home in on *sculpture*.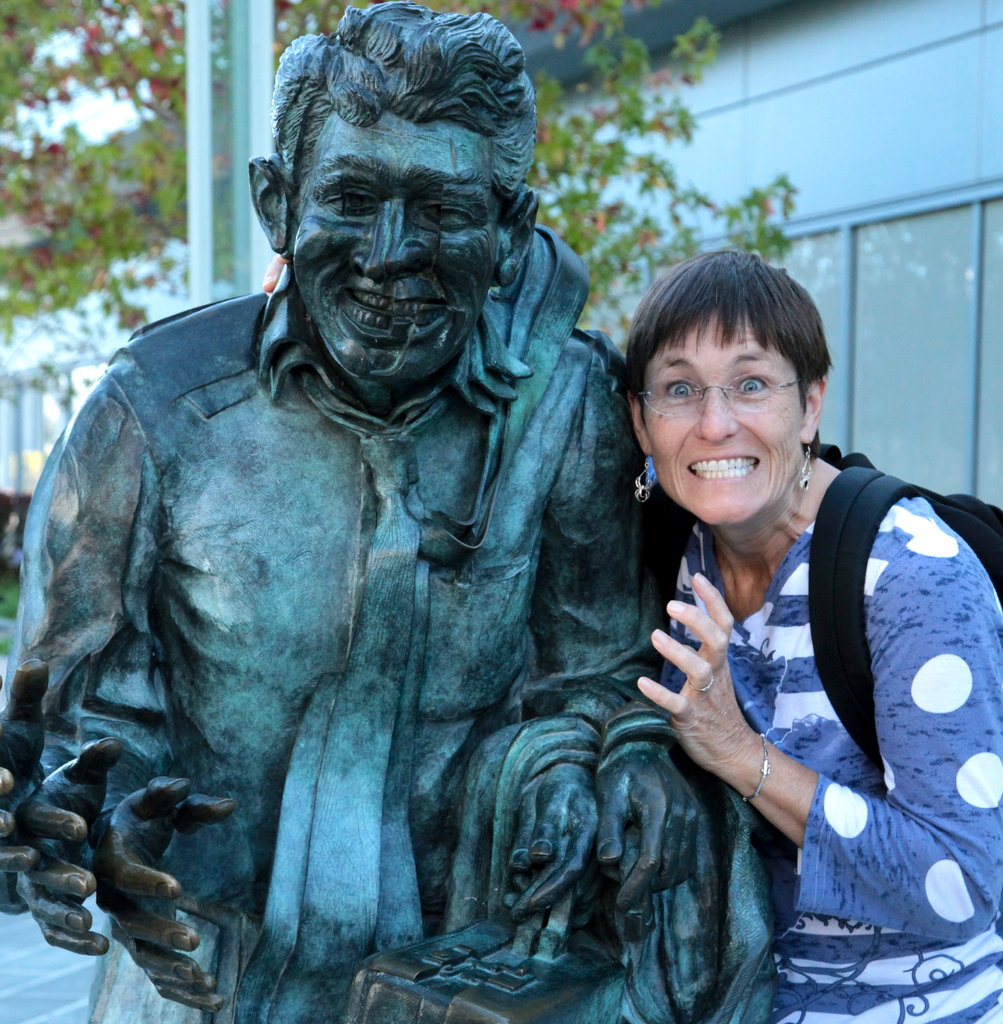
Homed in at 0:19:706:1023.
